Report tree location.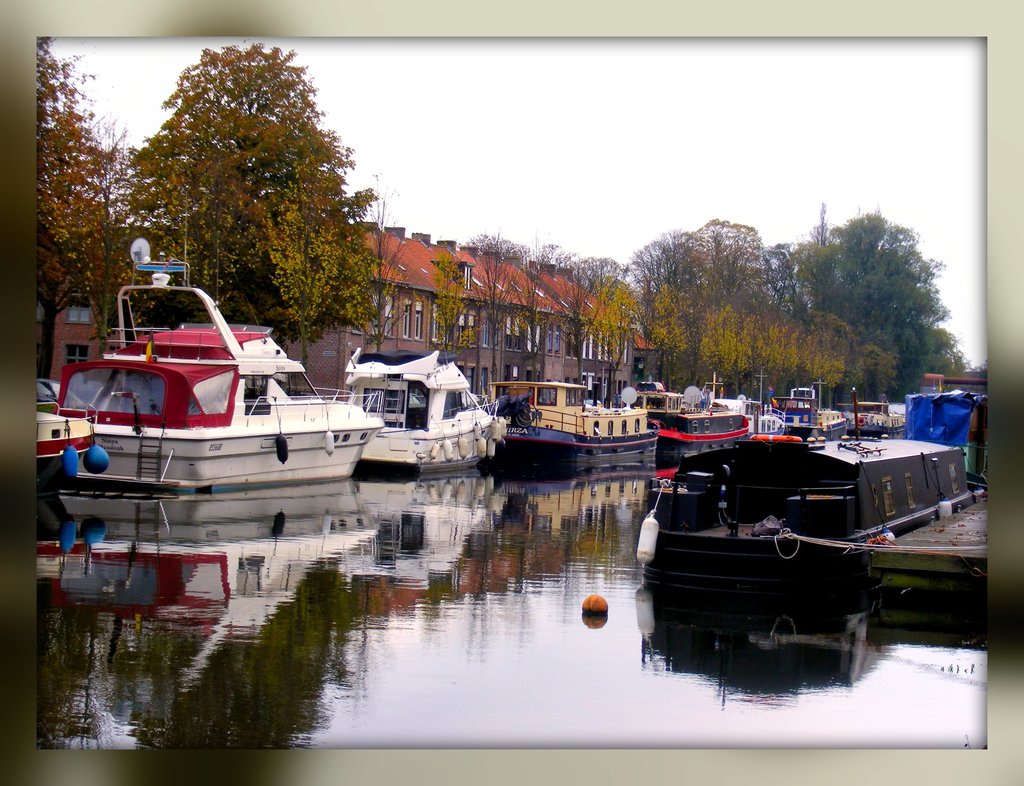
Report: region(429, 245, 468, 368).
